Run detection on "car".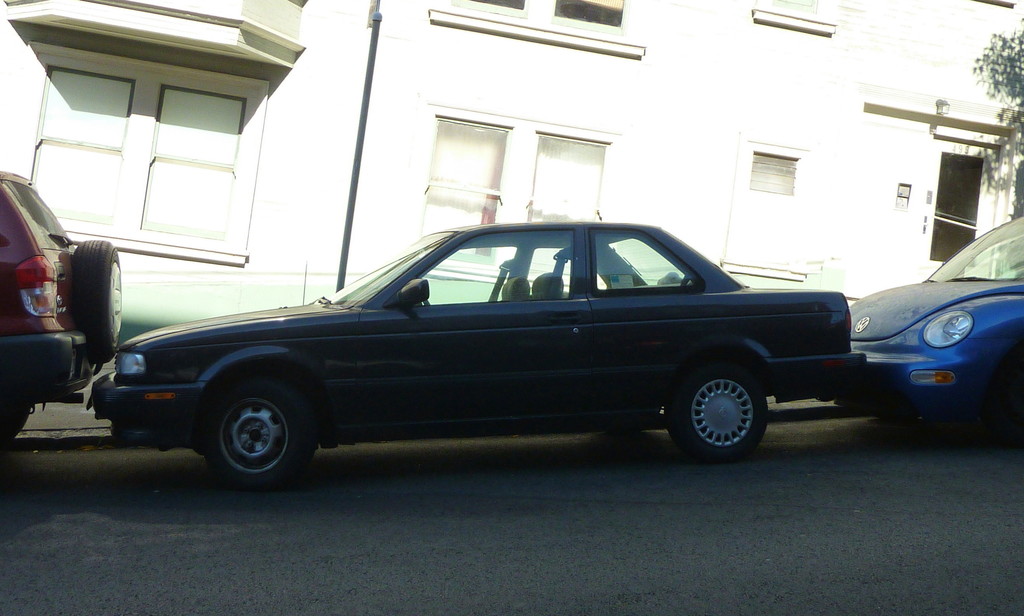
Result: {"x1": 84, "y1": 220, "x2": 867, "y2": 502}.
